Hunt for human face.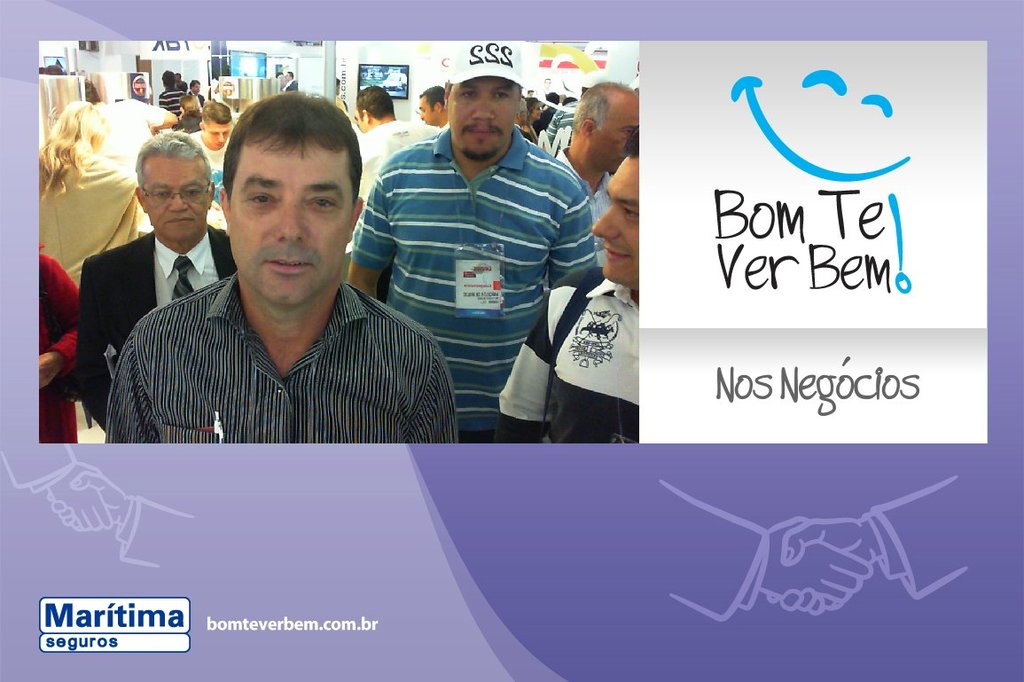
Hunted down at (445,74,517,161).
